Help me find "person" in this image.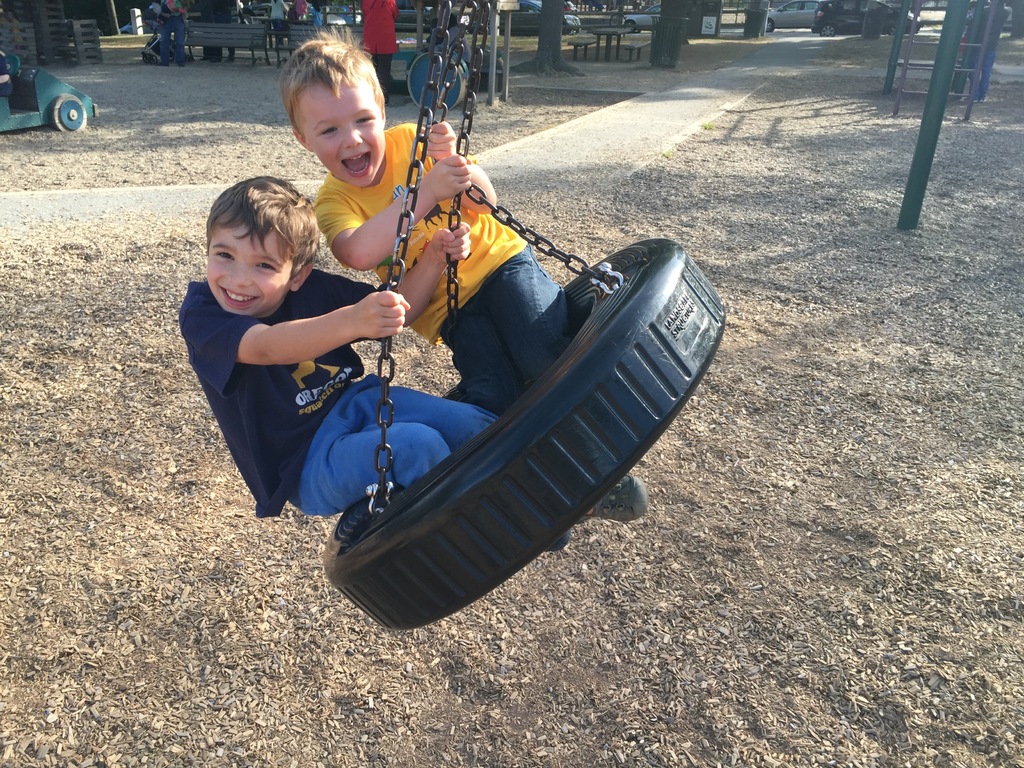
Found it: x1=954 y1=0 x2=1011 y2=102.
